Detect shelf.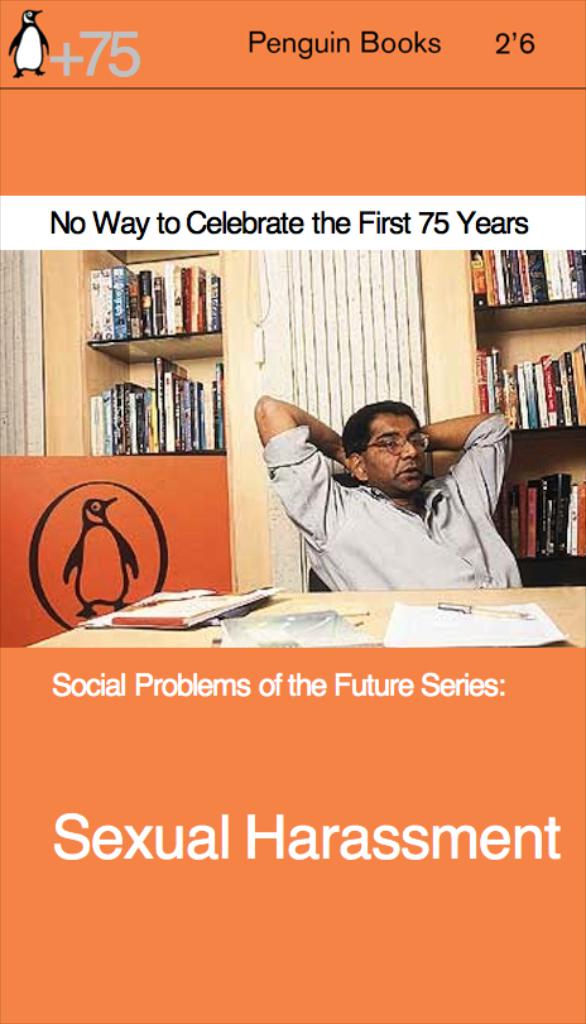
Detected at region(475, 314, 585, 444).
